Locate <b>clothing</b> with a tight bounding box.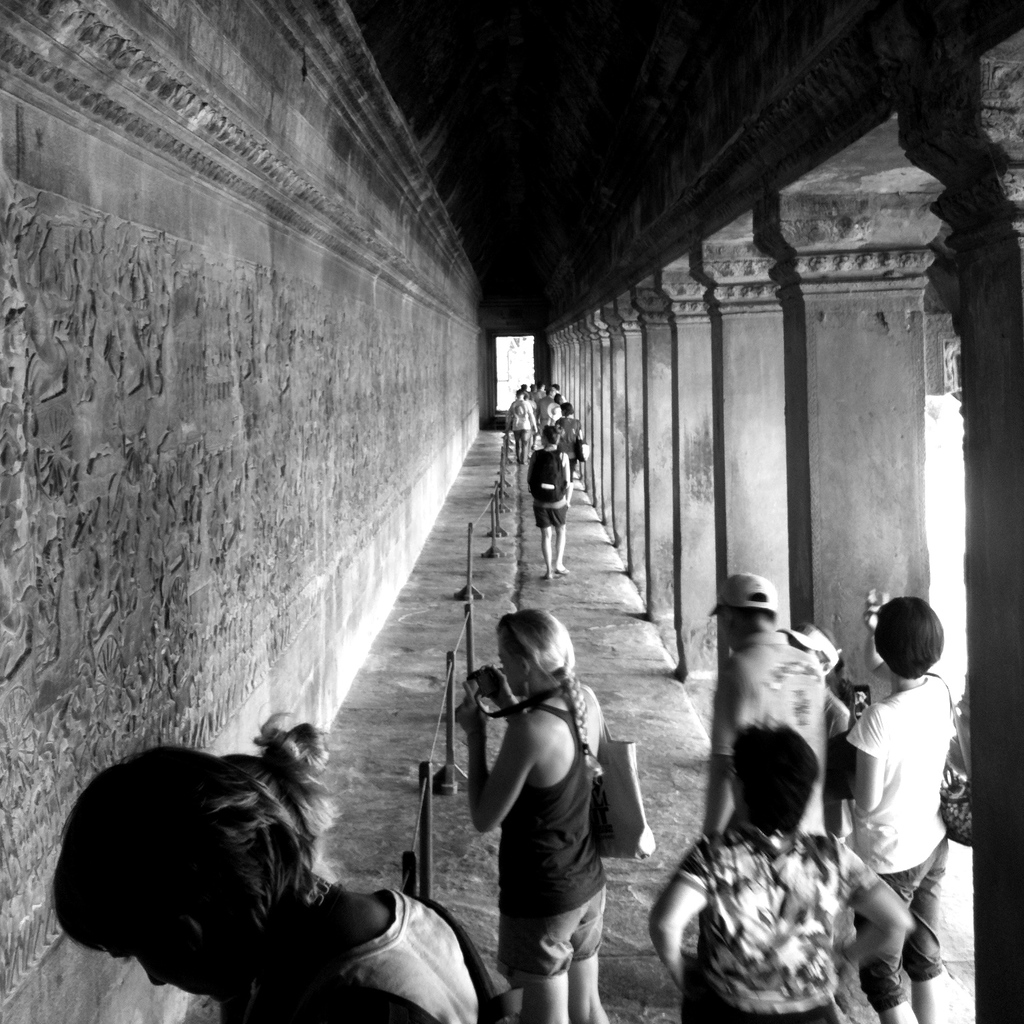
<bbox>499, 689, 605, 979</bbox>.
